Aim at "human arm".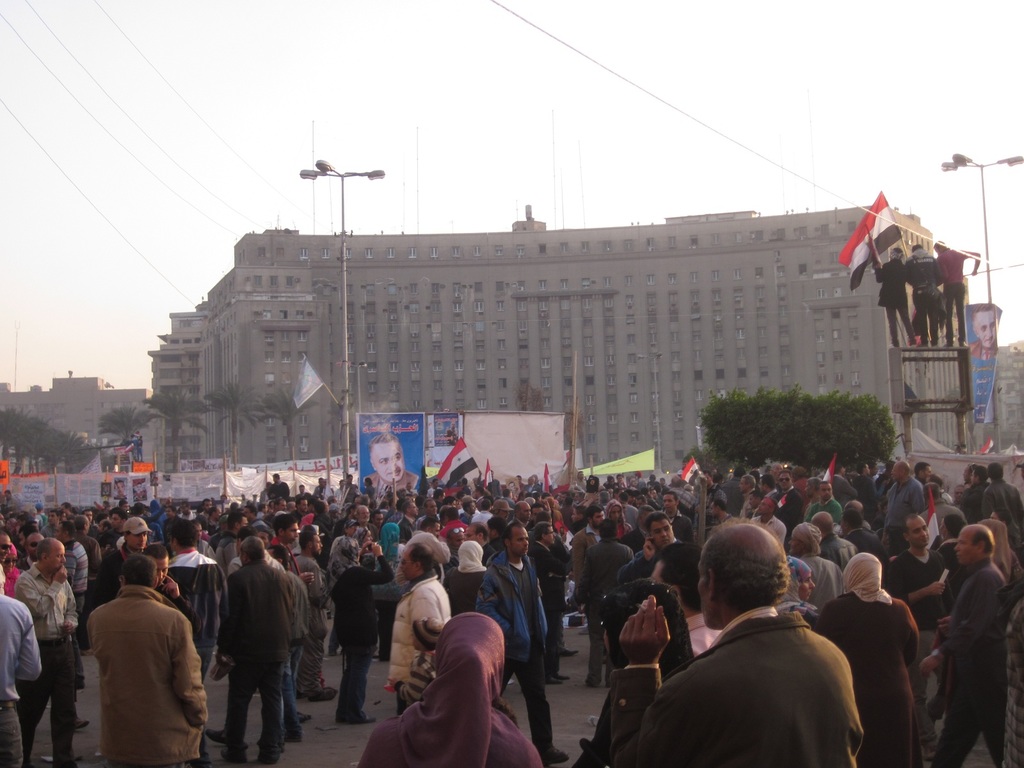
Aimed at select_region(67, 550, 78, 588).
